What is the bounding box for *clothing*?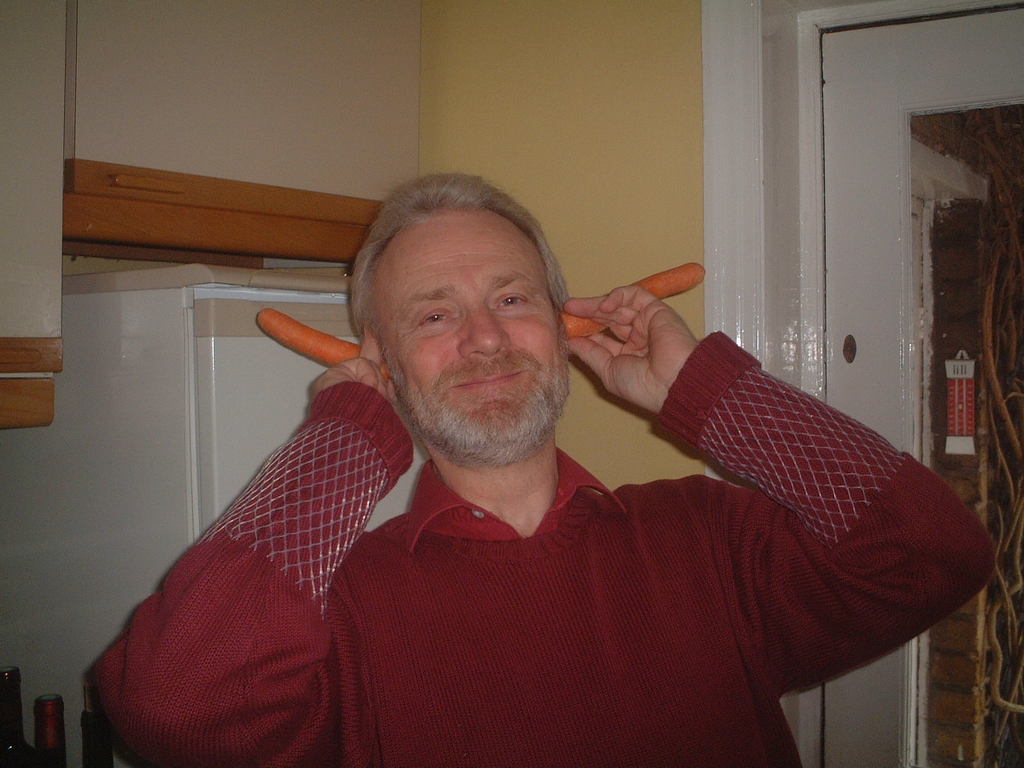
box(99, 328, 989, 767).
